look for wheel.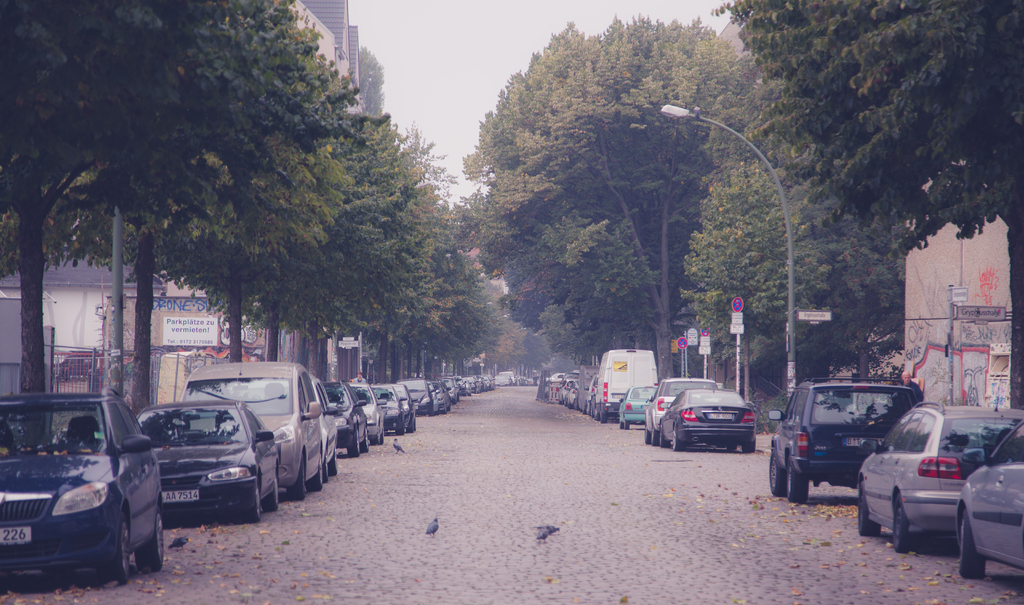
Found: <region>646, 424, 652, 443</region>.
